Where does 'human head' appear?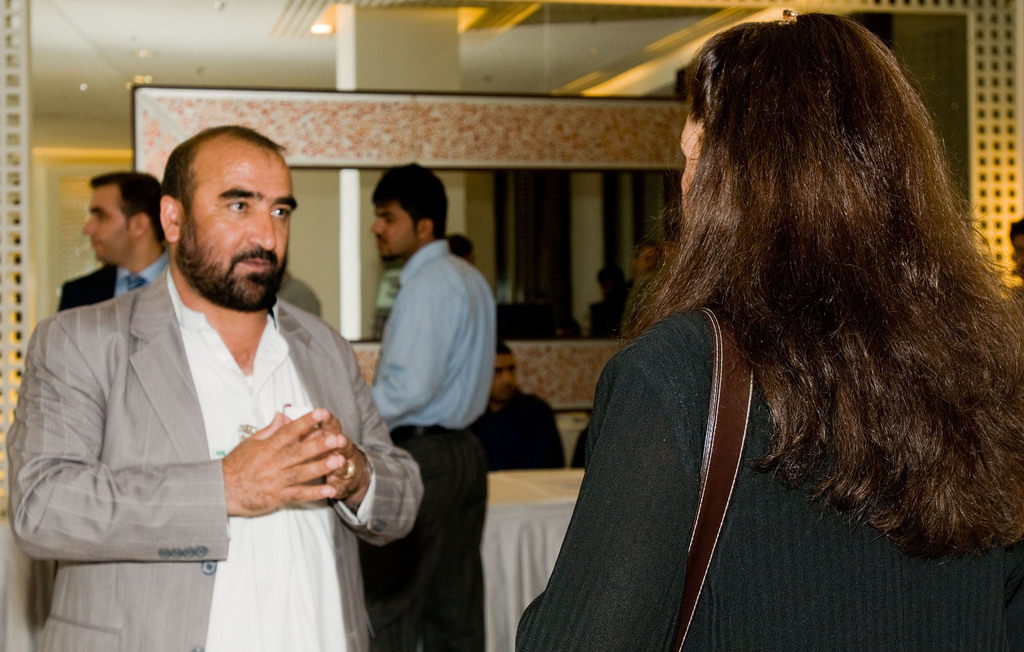
Appears at <box>490,340,520,403</box>.
